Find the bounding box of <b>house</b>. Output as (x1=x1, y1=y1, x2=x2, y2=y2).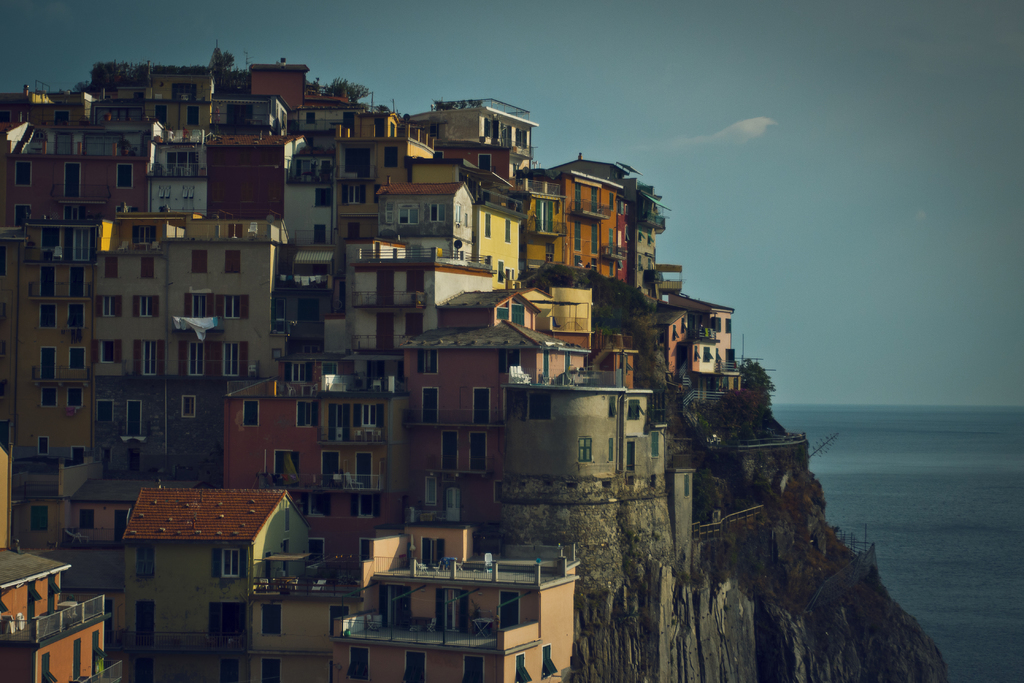
(x1=90, y1=462, x2=312, y2=650).
